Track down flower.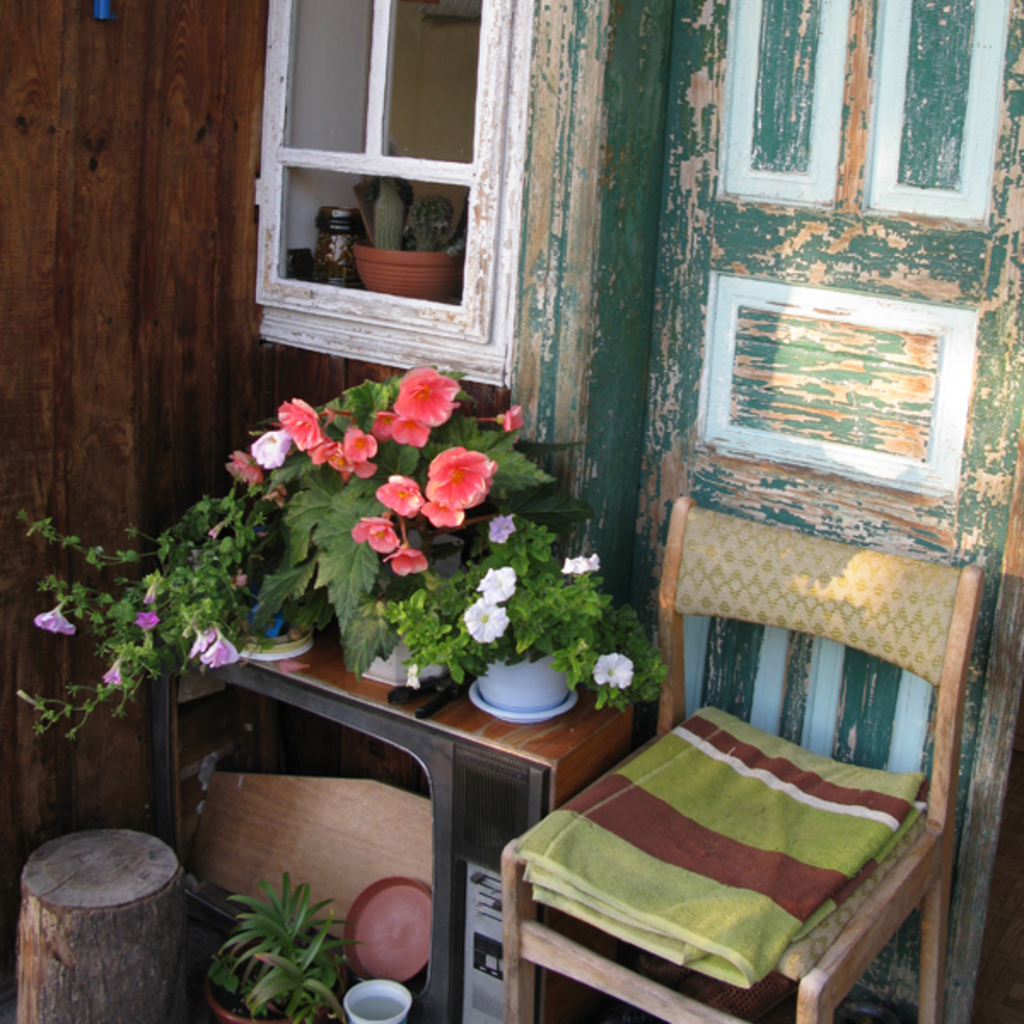
Tracked to <bbox>229, 452, 261, 478</bbox>.
